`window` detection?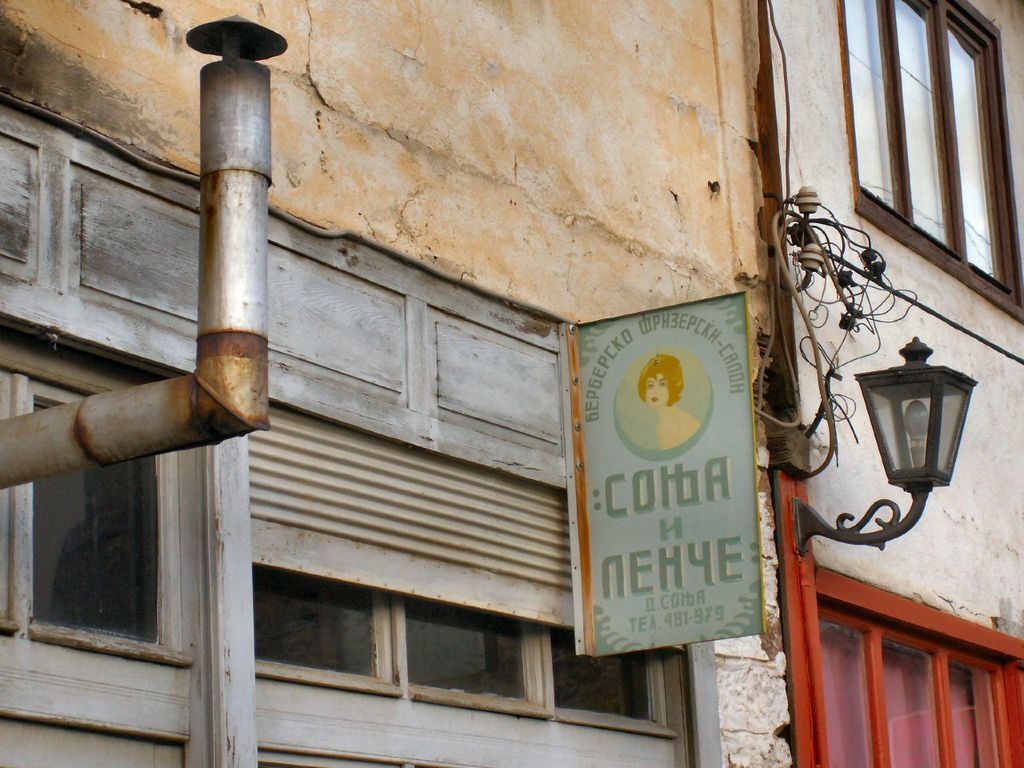
bbox=(817, 569, 1022, 767)
